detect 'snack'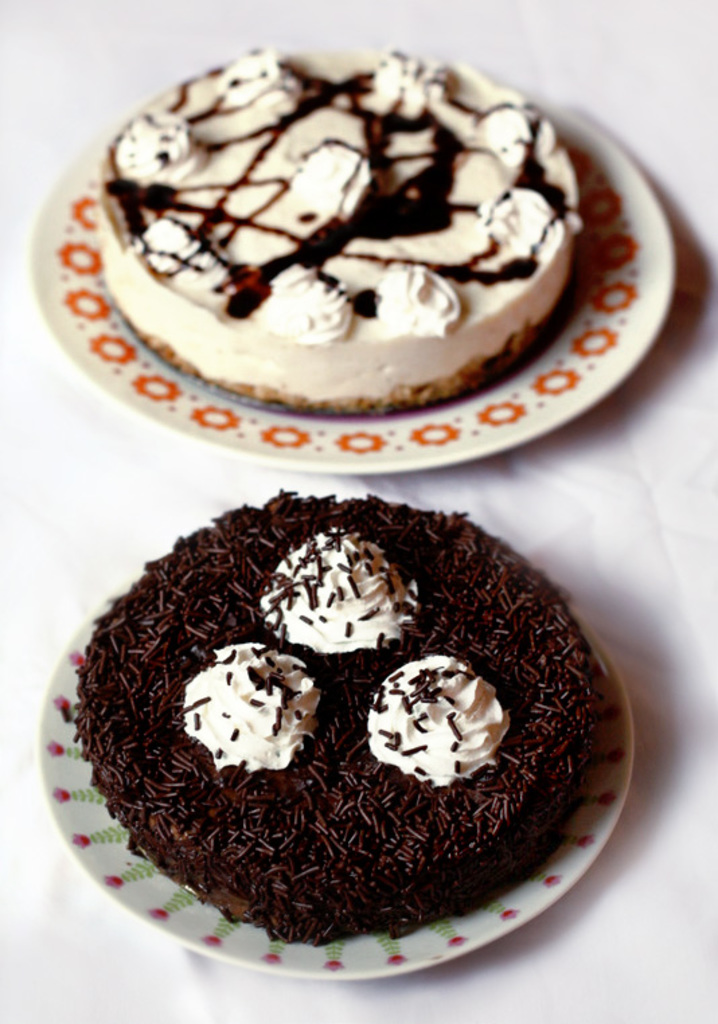
box=[15, 450, 636, 969]
